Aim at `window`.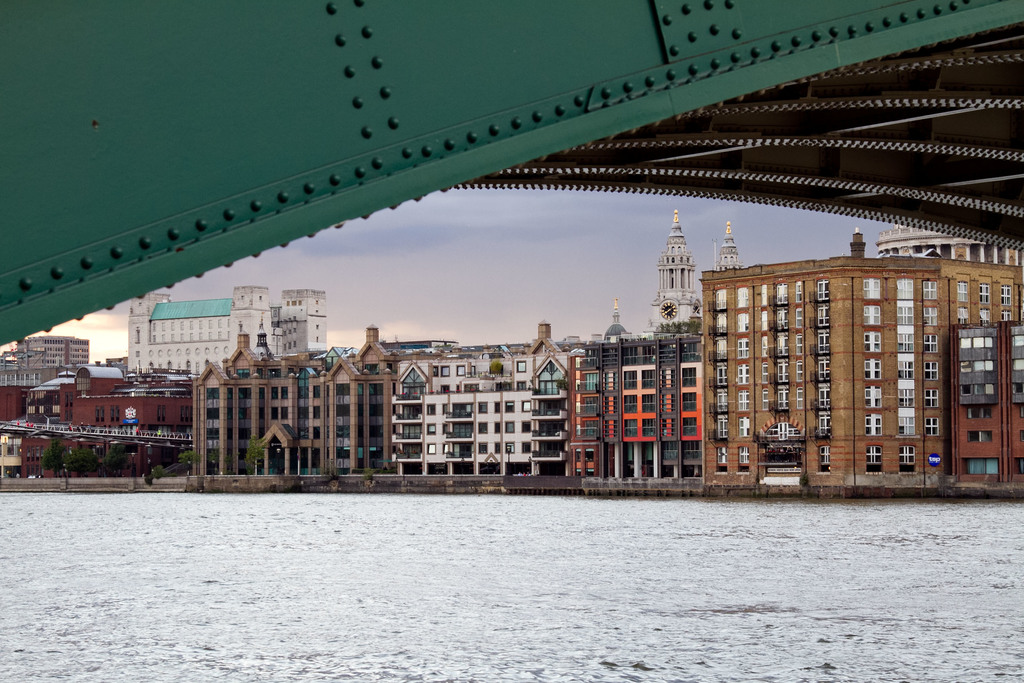
Aimed at (left=820, top=441, right=833, bottom=472).
